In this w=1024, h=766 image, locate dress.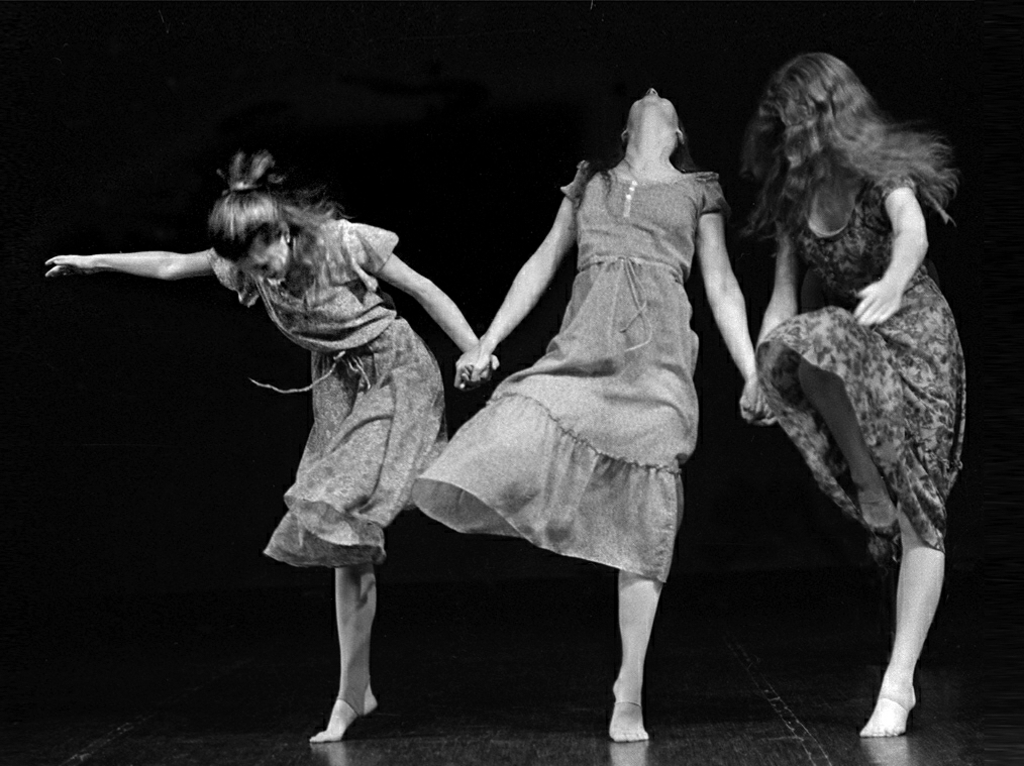
Bounding box: <box>203,220,444,566</box>.
